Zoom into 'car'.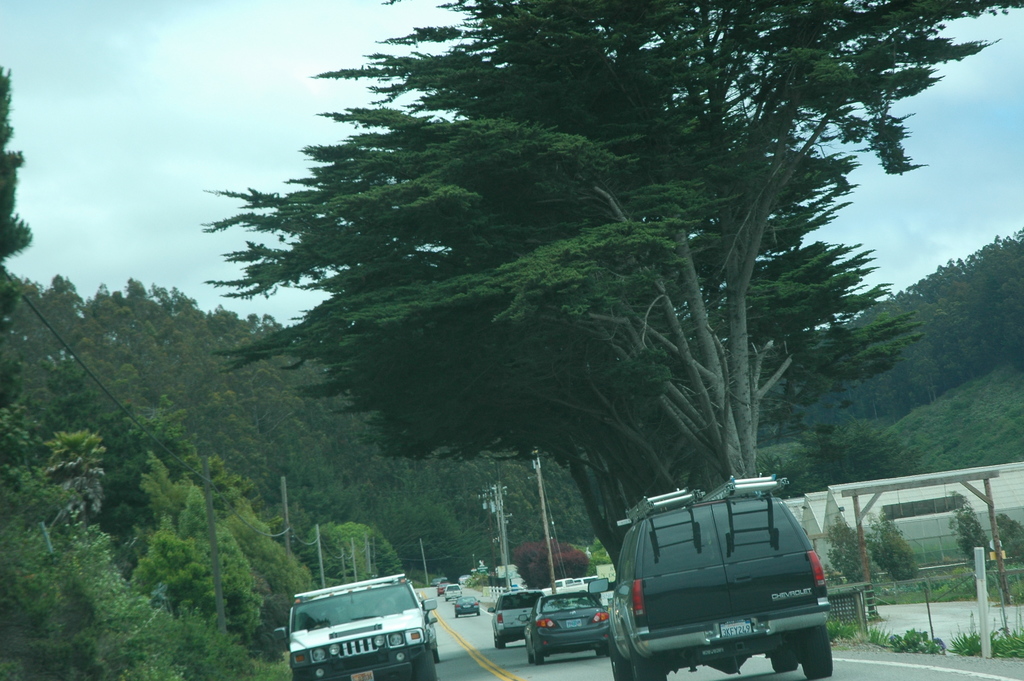
Zoom target: (left=443, top=585, right=464, bottom=596).
